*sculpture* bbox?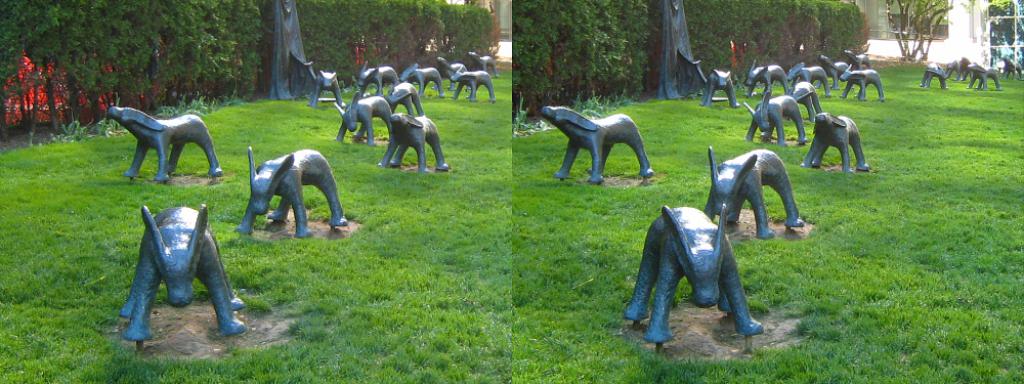
98, 179, 263, 348
